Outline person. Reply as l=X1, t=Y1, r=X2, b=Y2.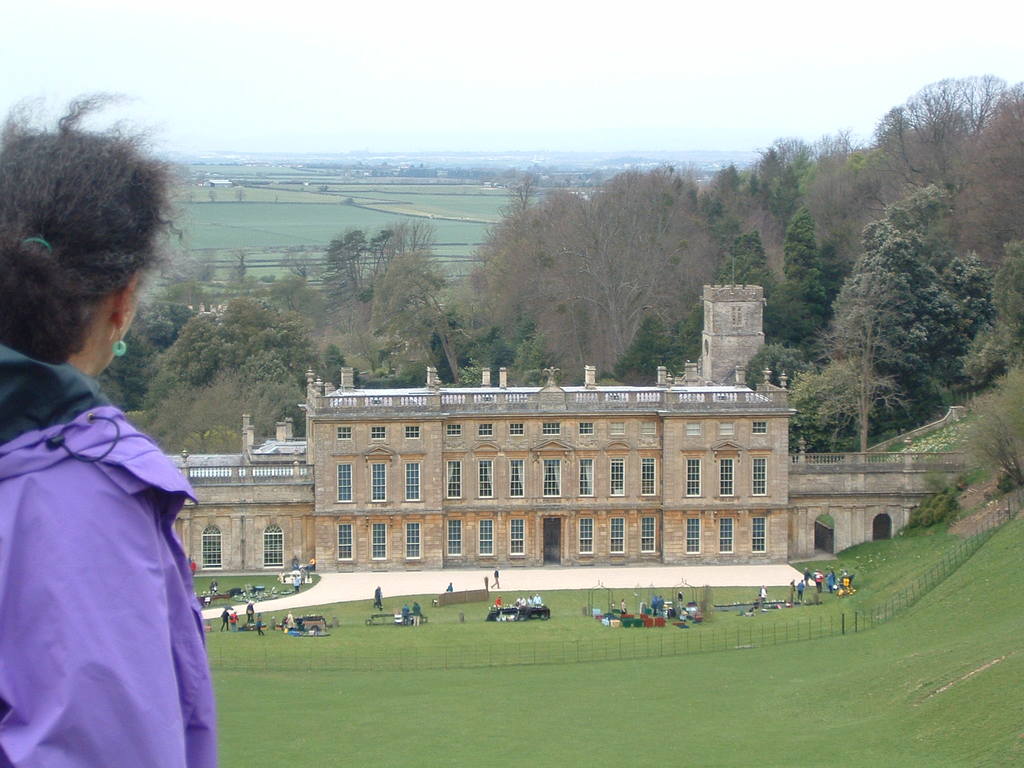
l=411, t=603, r=423, b=628.
